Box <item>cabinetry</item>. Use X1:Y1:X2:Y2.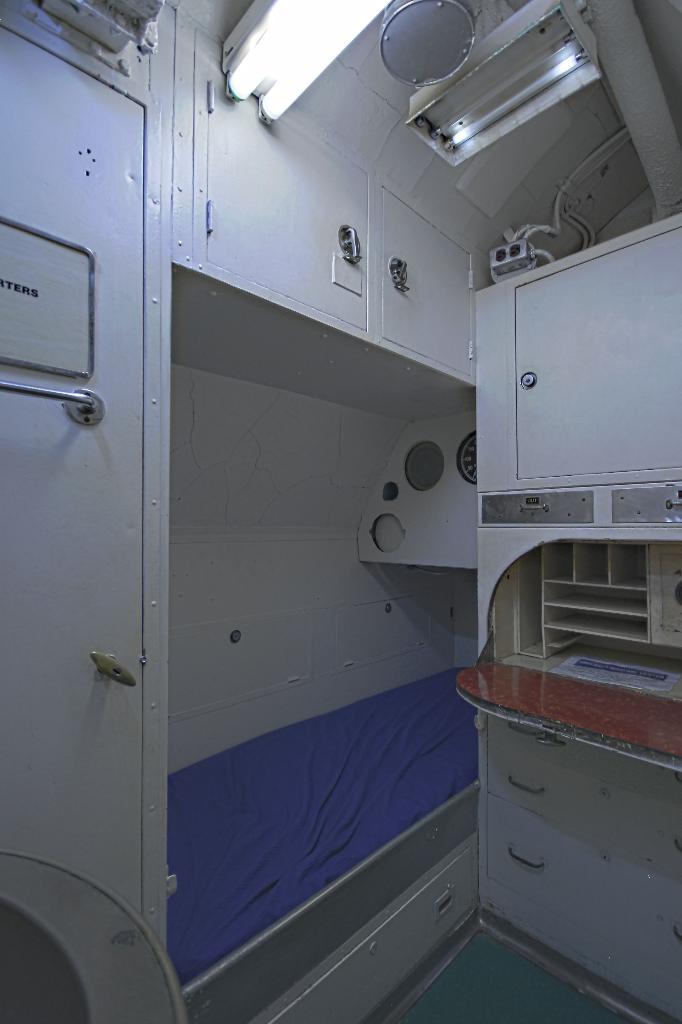
451:204:679:570.
